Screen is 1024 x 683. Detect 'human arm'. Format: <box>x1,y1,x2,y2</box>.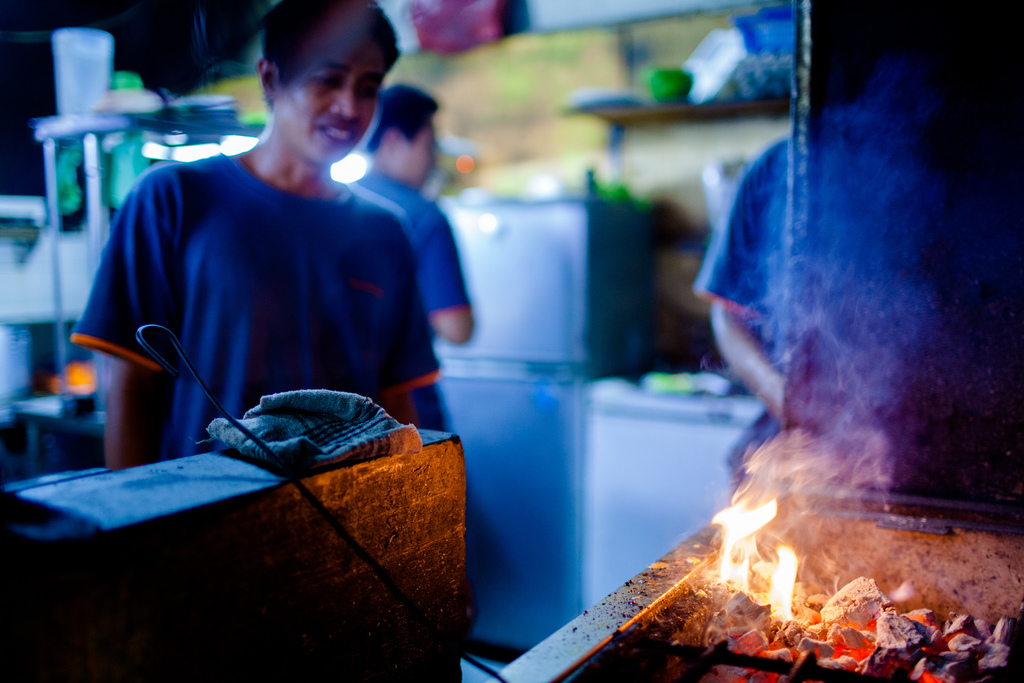
<box>687,152,787,427</box>.
